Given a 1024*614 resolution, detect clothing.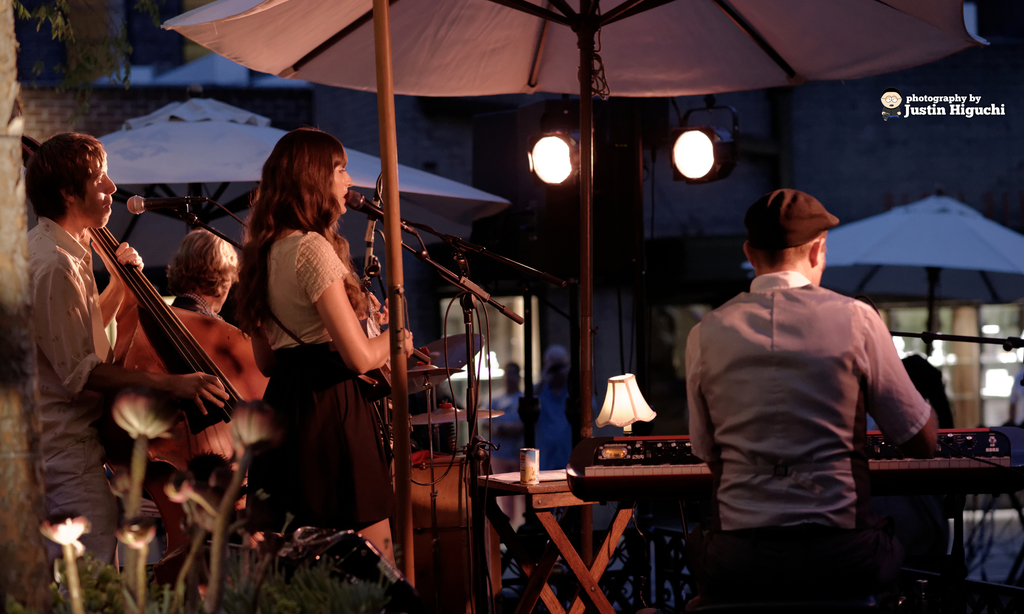
Rect(678, 236, 936, 584).
